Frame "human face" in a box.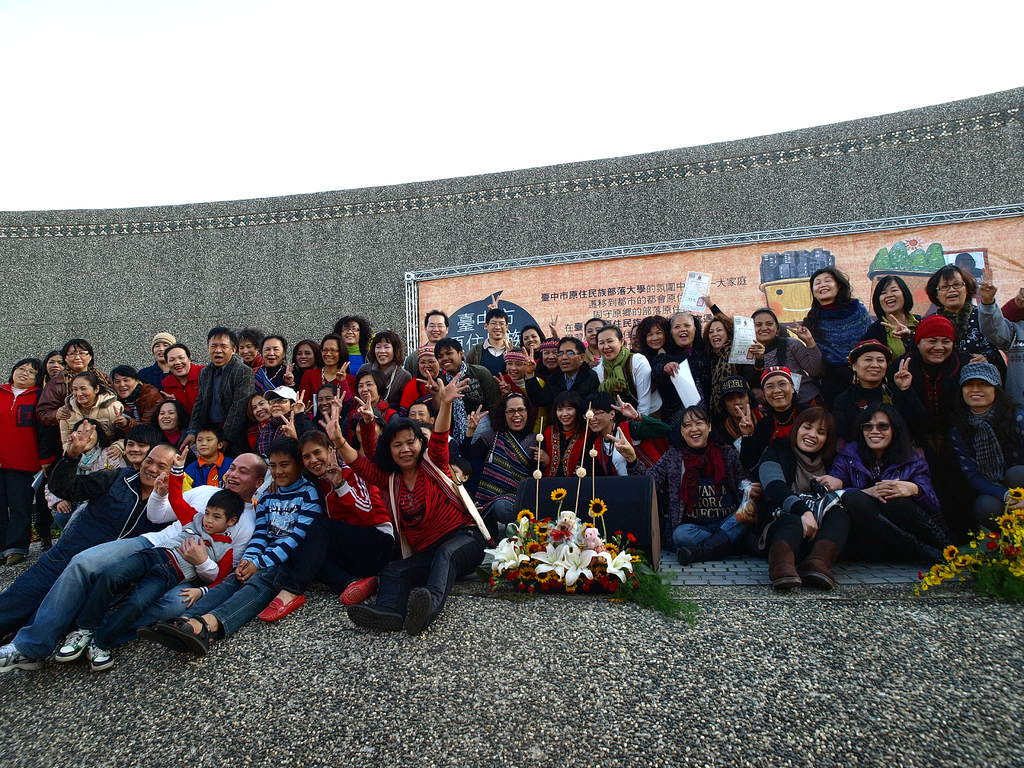
[557,337,579,371].
